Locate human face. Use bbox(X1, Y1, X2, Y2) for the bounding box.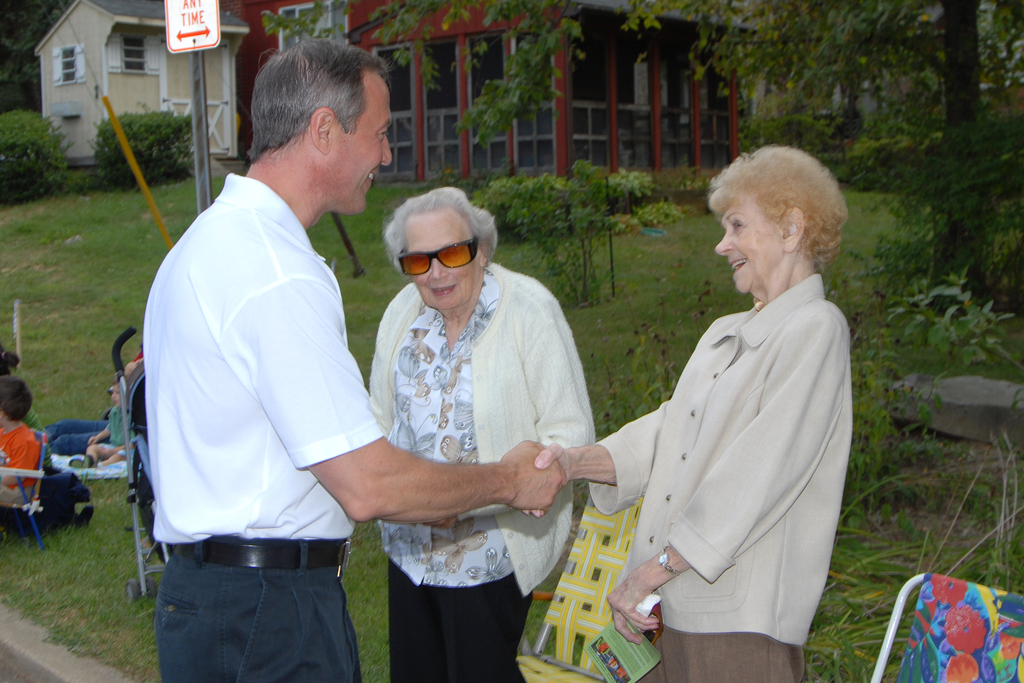
bbox(336, 75, 394, 215).
